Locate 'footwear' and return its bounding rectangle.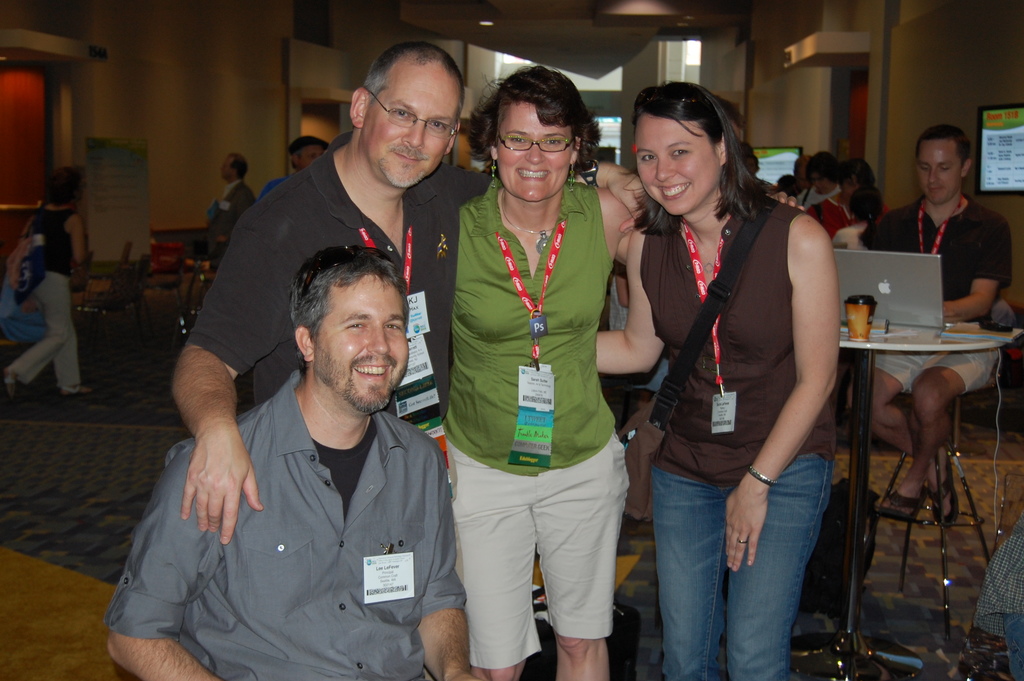
[left=63, top=386, right=96, bottom=397].
